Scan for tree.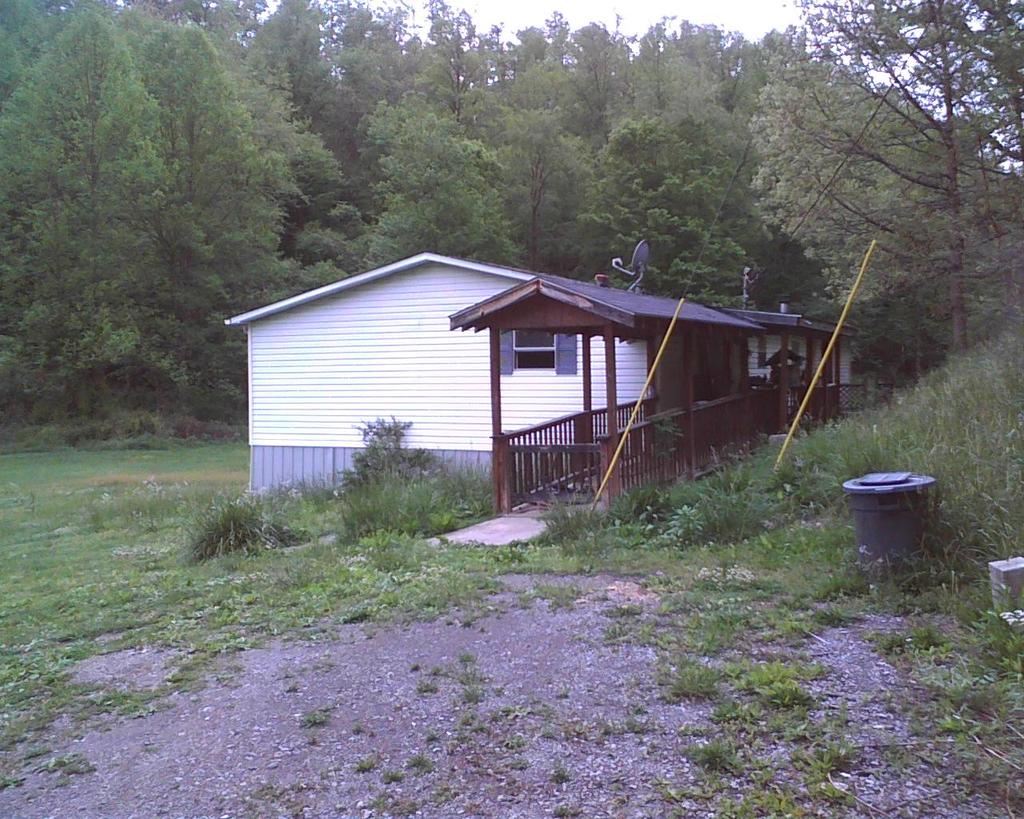
Scan result: bbox=(572, 102, 743, 290).
